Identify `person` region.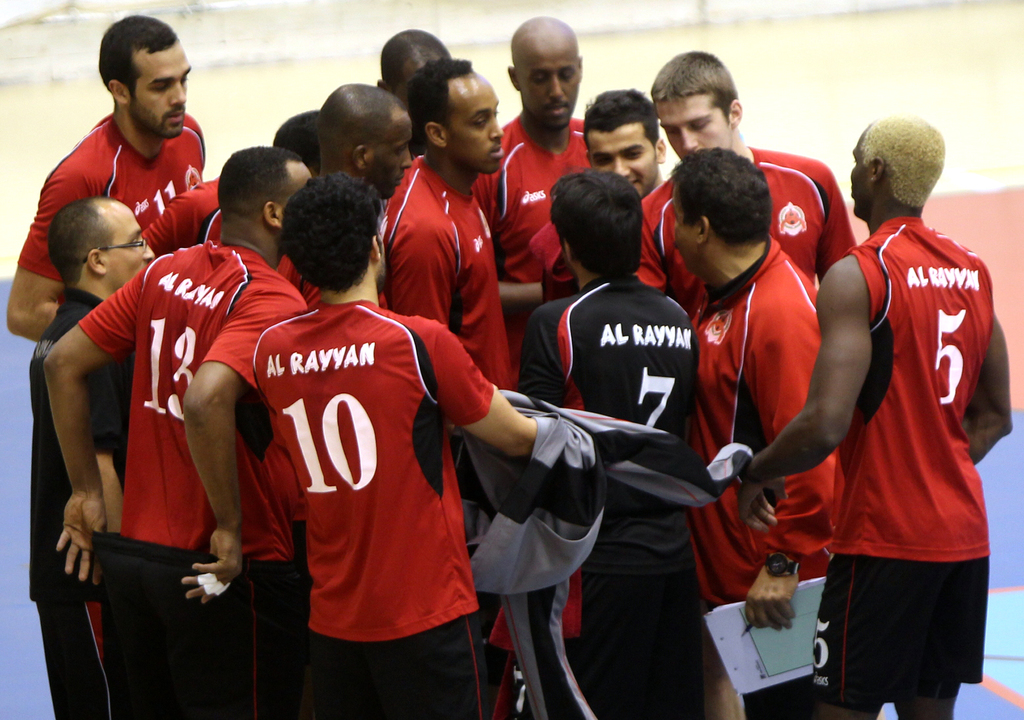
Region: box=[311, 87, 413, 285].
